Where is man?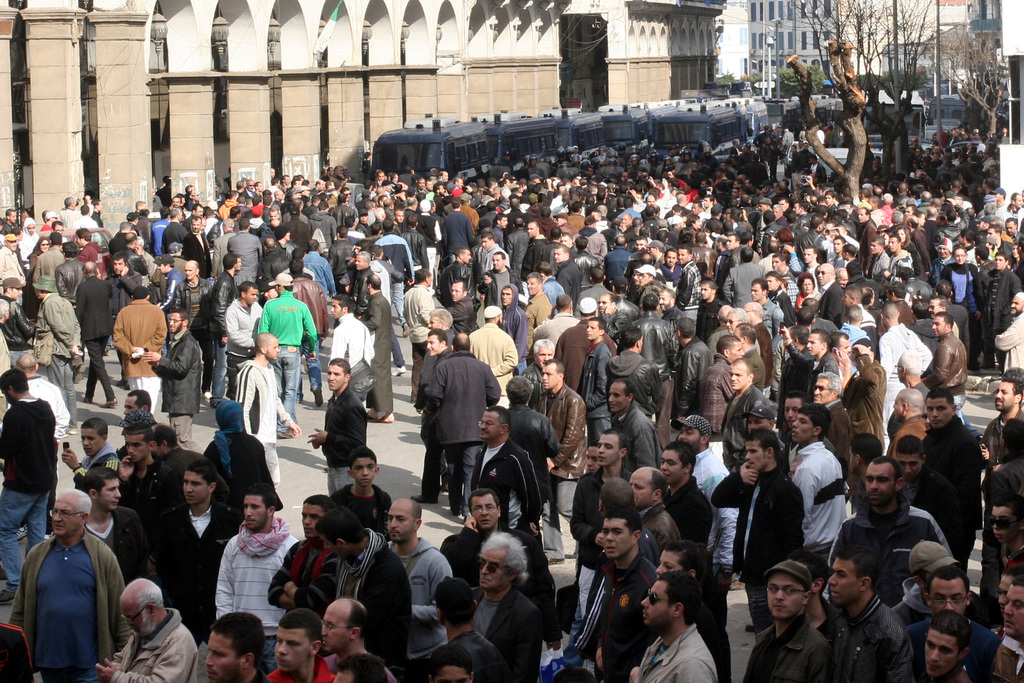
bbox(993, 289, 1023, 374).
